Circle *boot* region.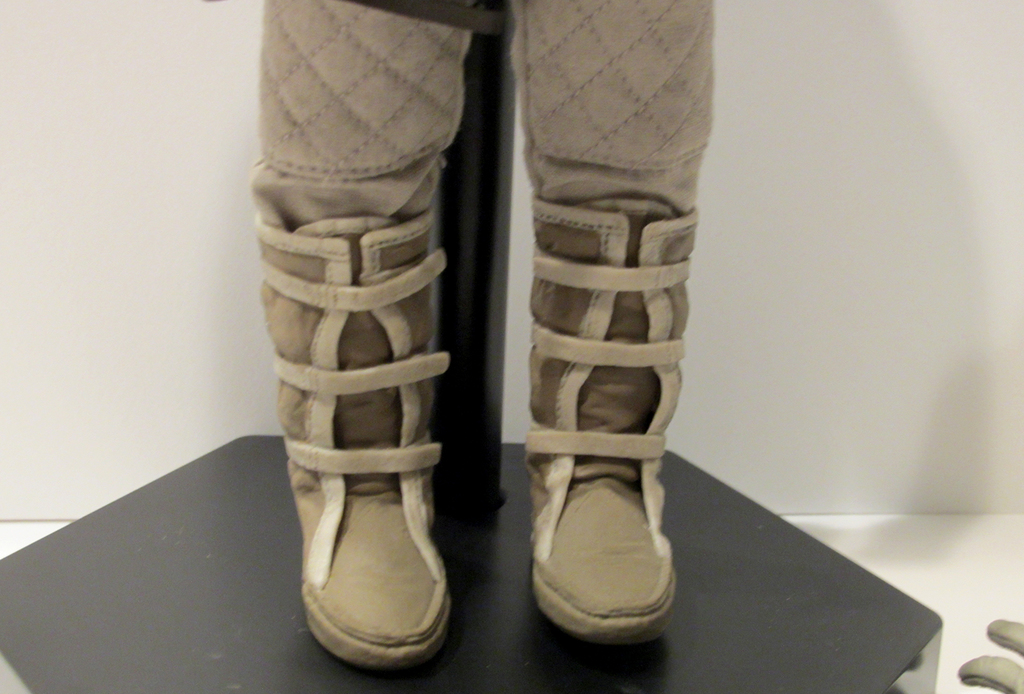
Region: {"left": 246, "top": 0, "right": 496, "bottom": 674}.
